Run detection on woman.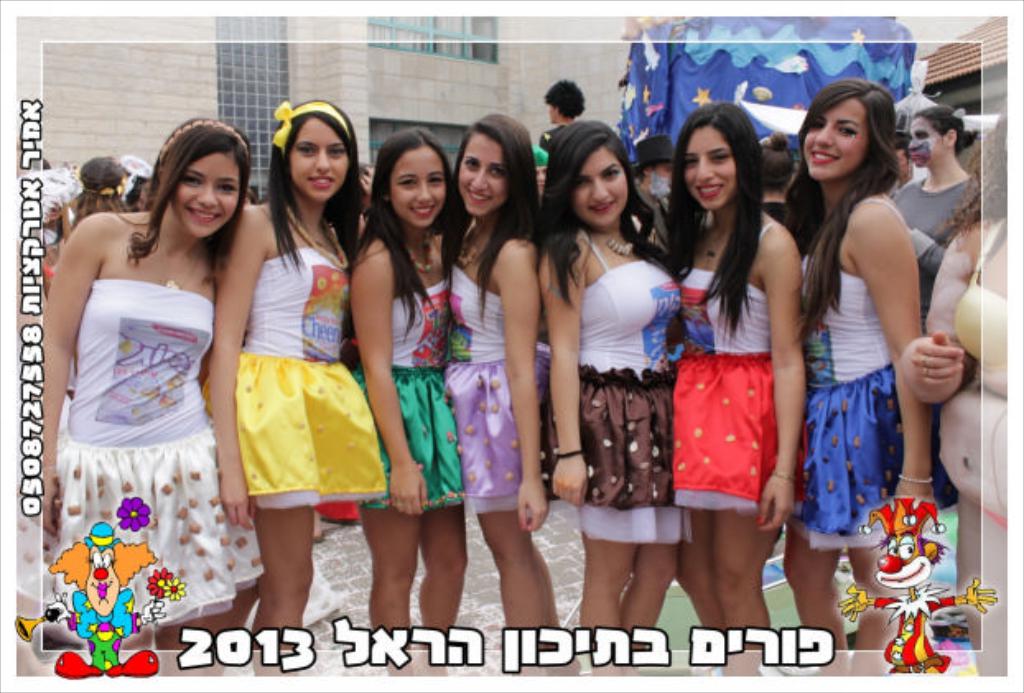
Result: (920,119,1012,675).
